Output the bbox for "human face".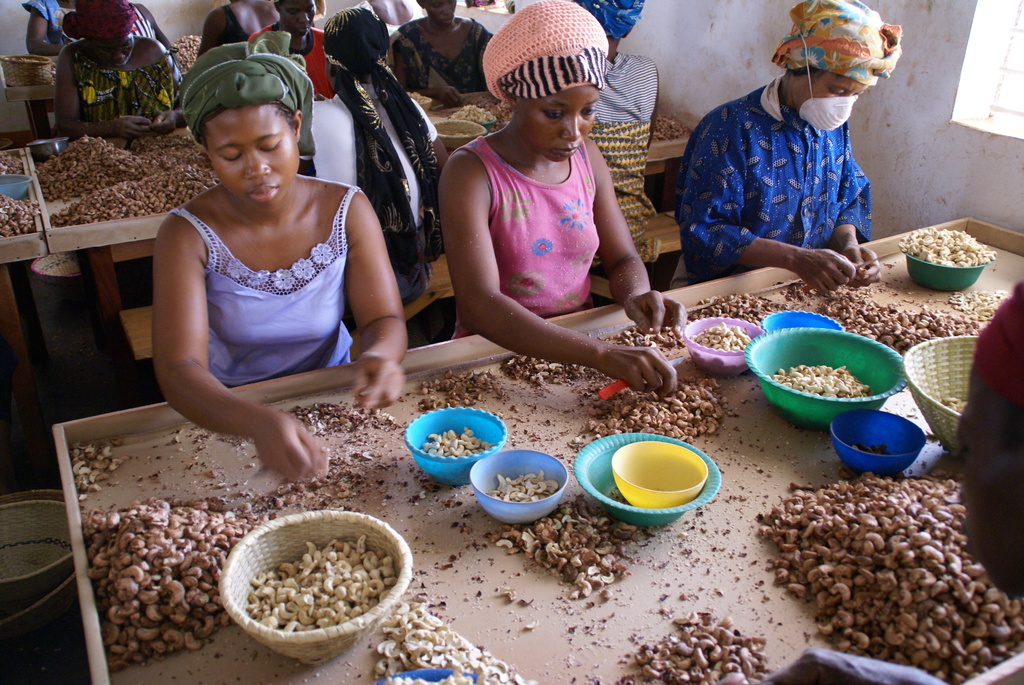
bbox=(209, 106, 298, 209).
